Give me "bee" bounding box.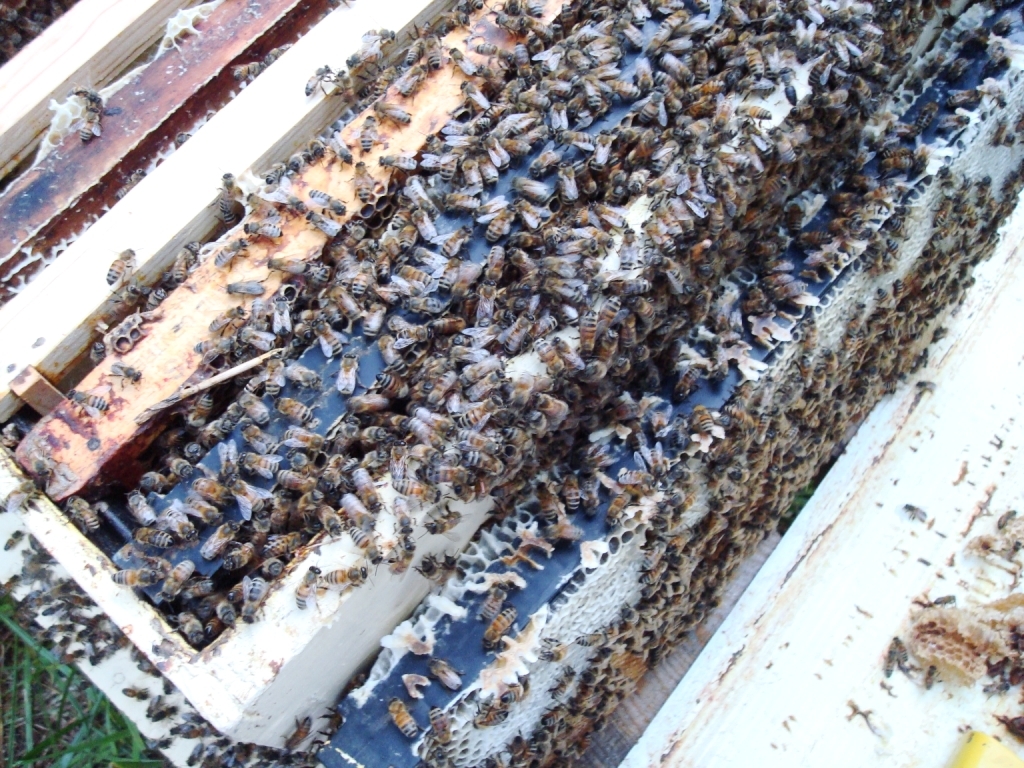
l=870, t=239, r=880, b=275.
